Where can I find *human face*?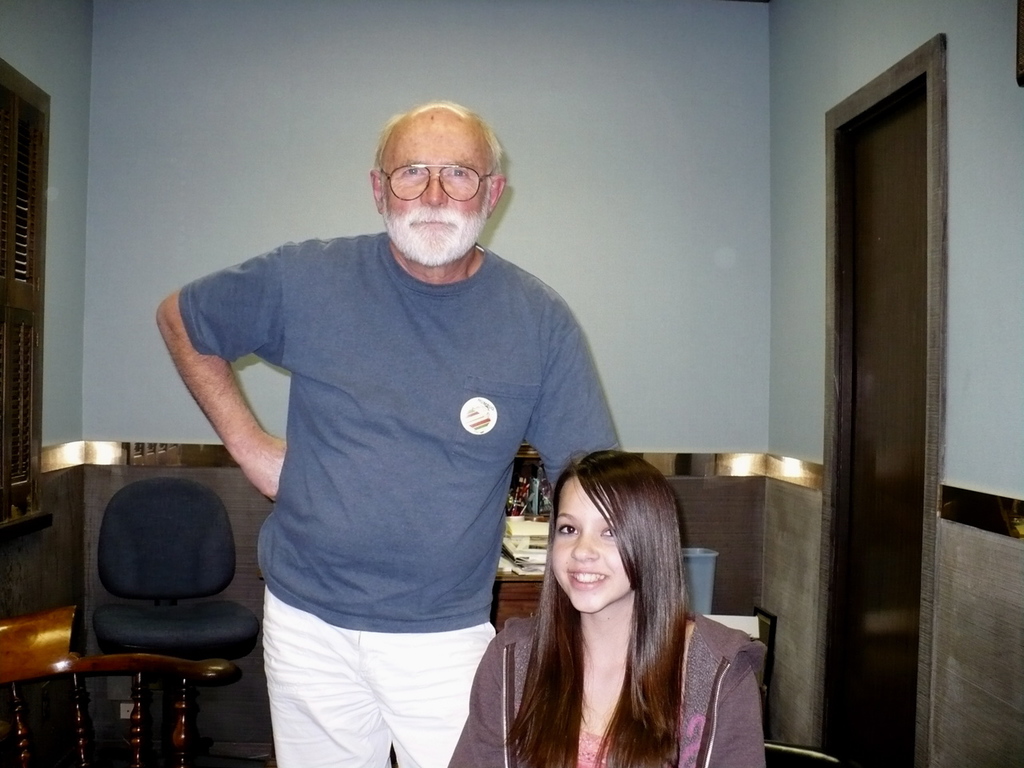
You can find it at l=547, t=474, r=635, b=610.
